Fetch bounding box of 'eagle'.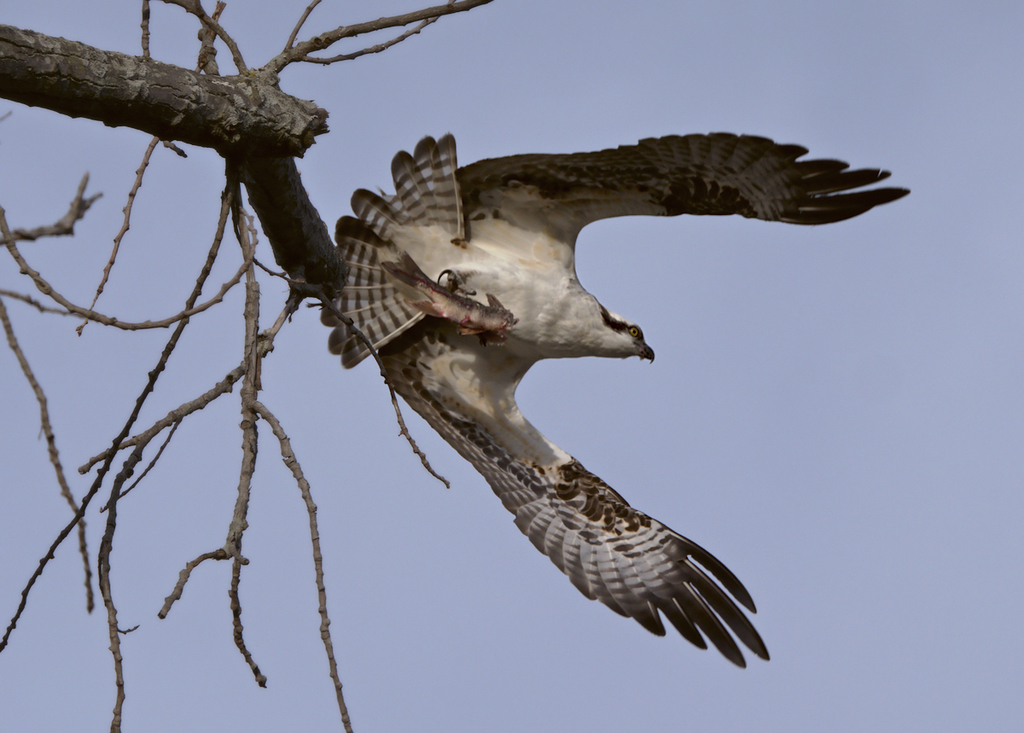
Bbox: pyautogui.locateOnScreen(311, 123, 930, 685).
